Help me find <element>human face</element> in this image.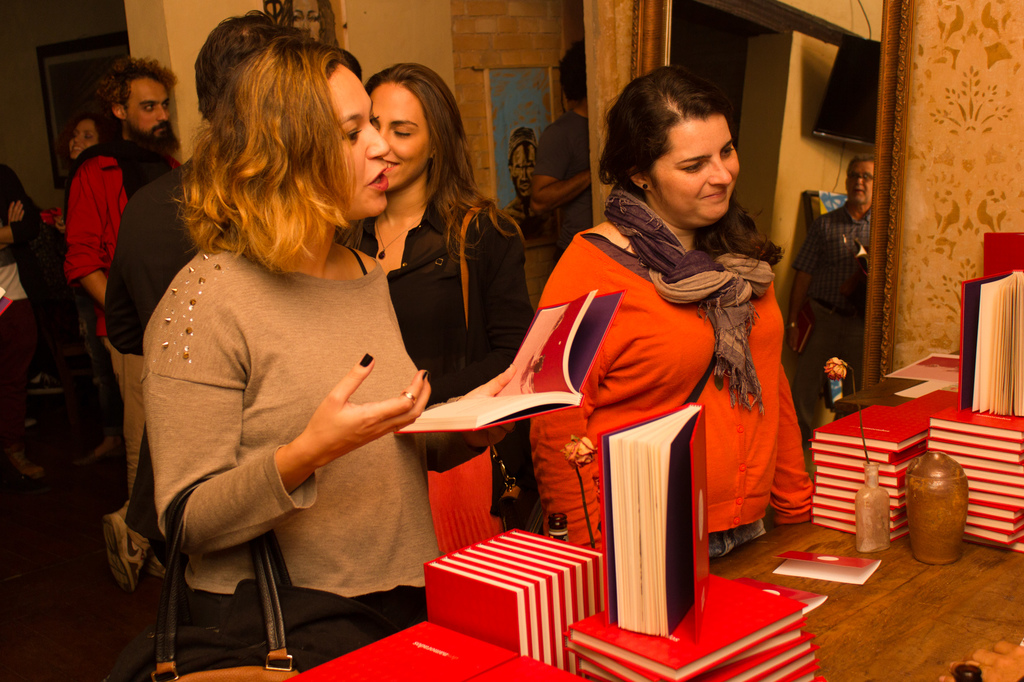
Found it: {"x1": 509, "y1": 143, "x2": 535, "y2": 200}.
